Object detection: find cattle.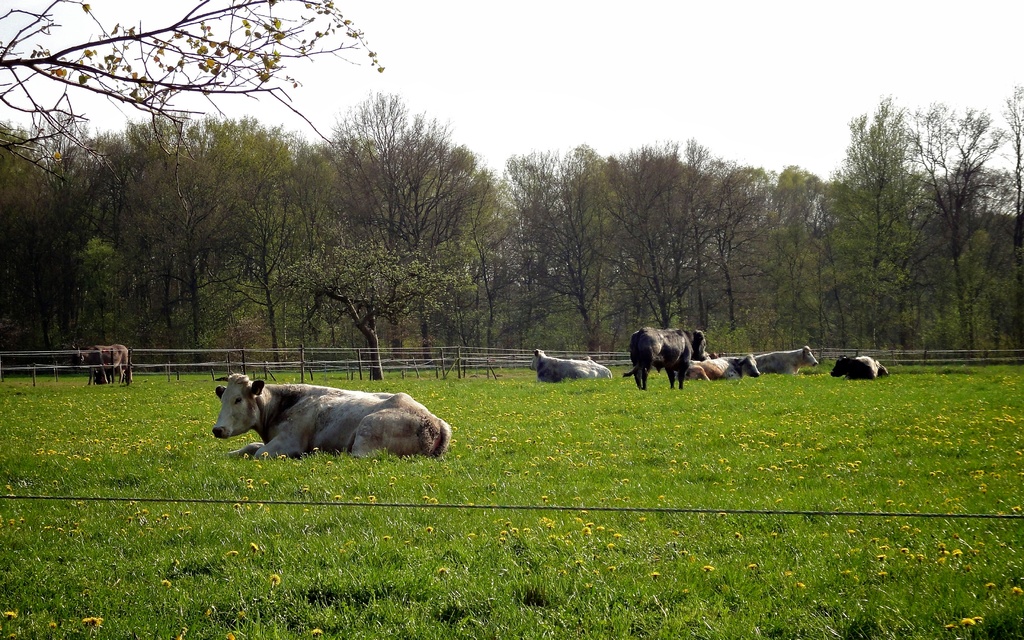
rect(67, 343, 135, 384).
